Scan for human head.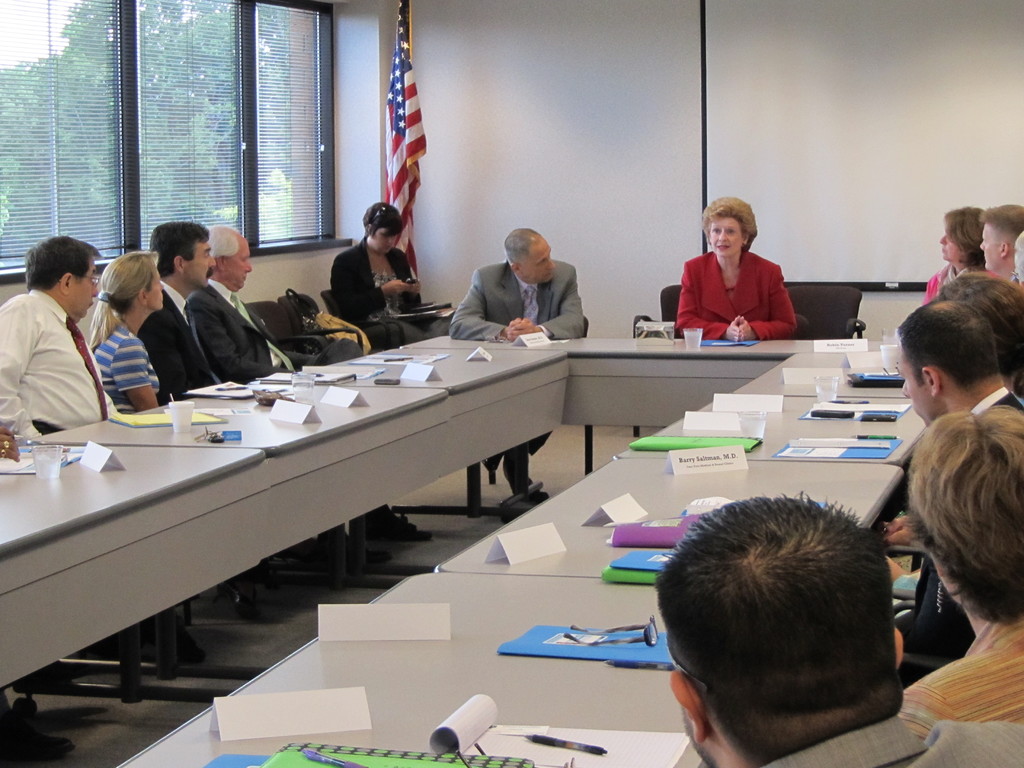
Scan result: (670, 497, 907, 767).
